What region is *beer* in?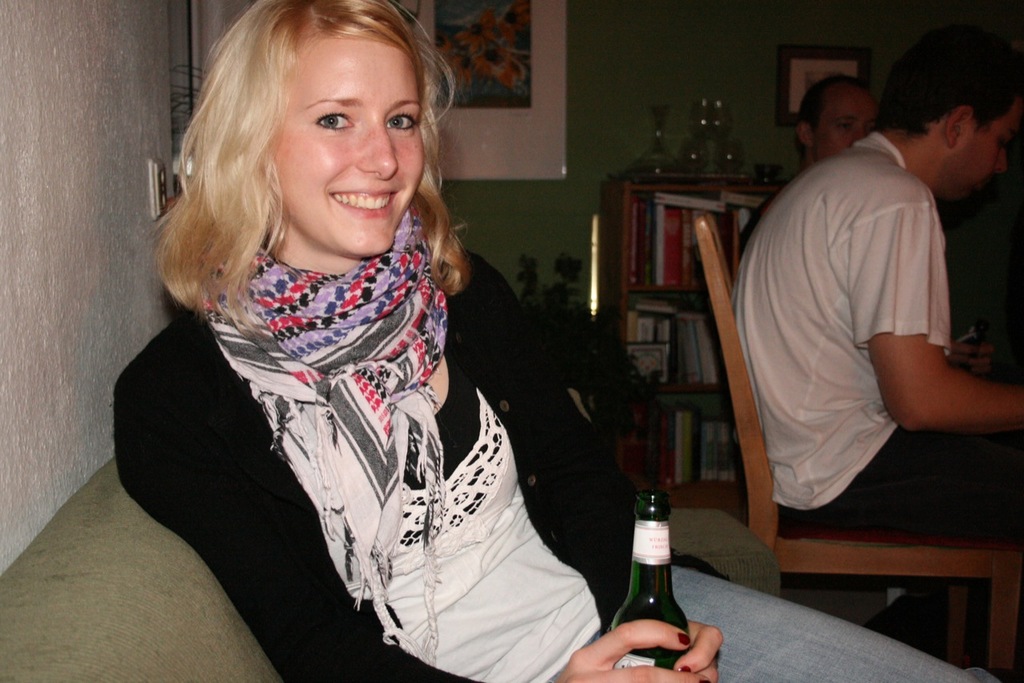
bbox=[610, 490, 694, 666].
